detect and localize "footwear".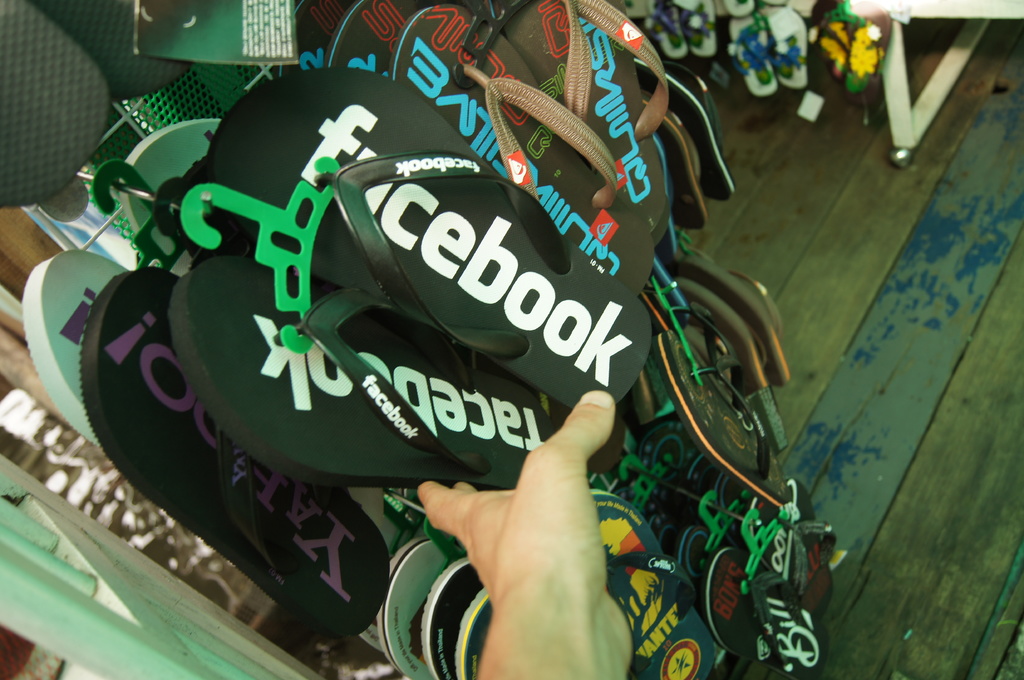
Localized at [x1=408, y1=0, x2=653, y2=293].
